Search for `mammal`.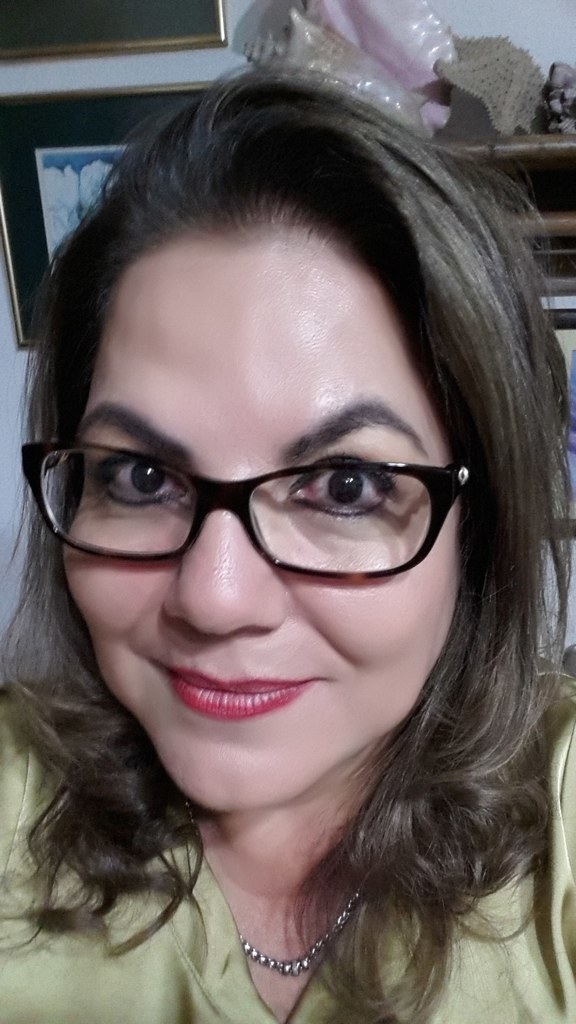
Found at box=[0, 0, 575, 1012].
